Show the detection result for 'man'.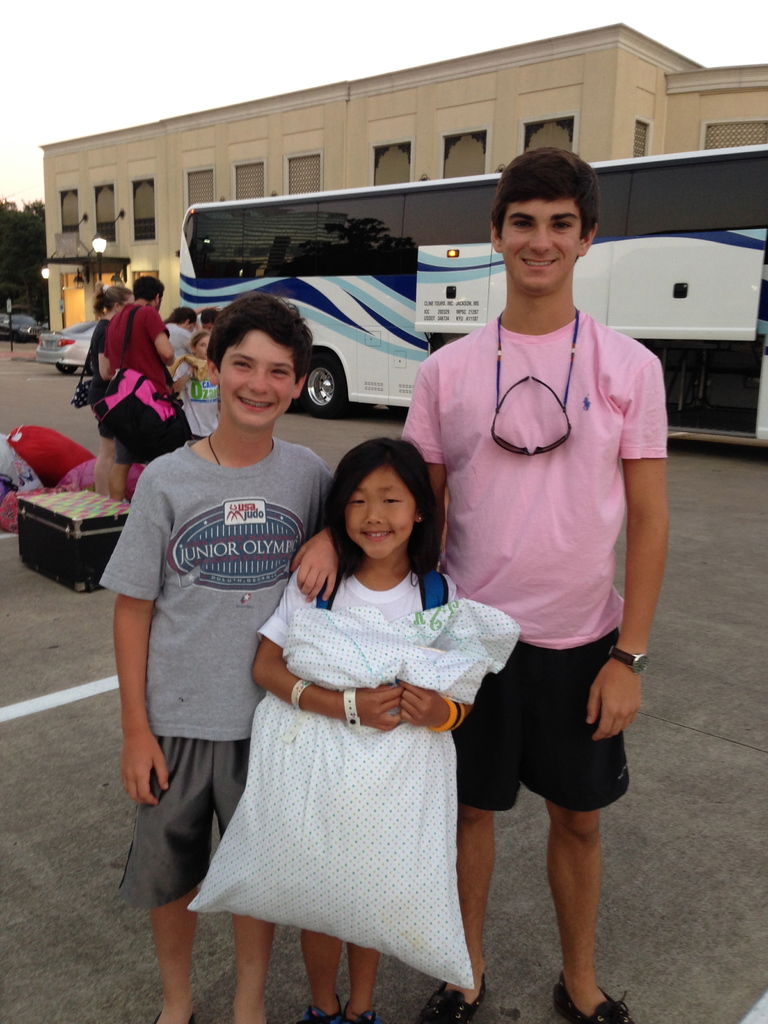
(381,122,668,1004).
